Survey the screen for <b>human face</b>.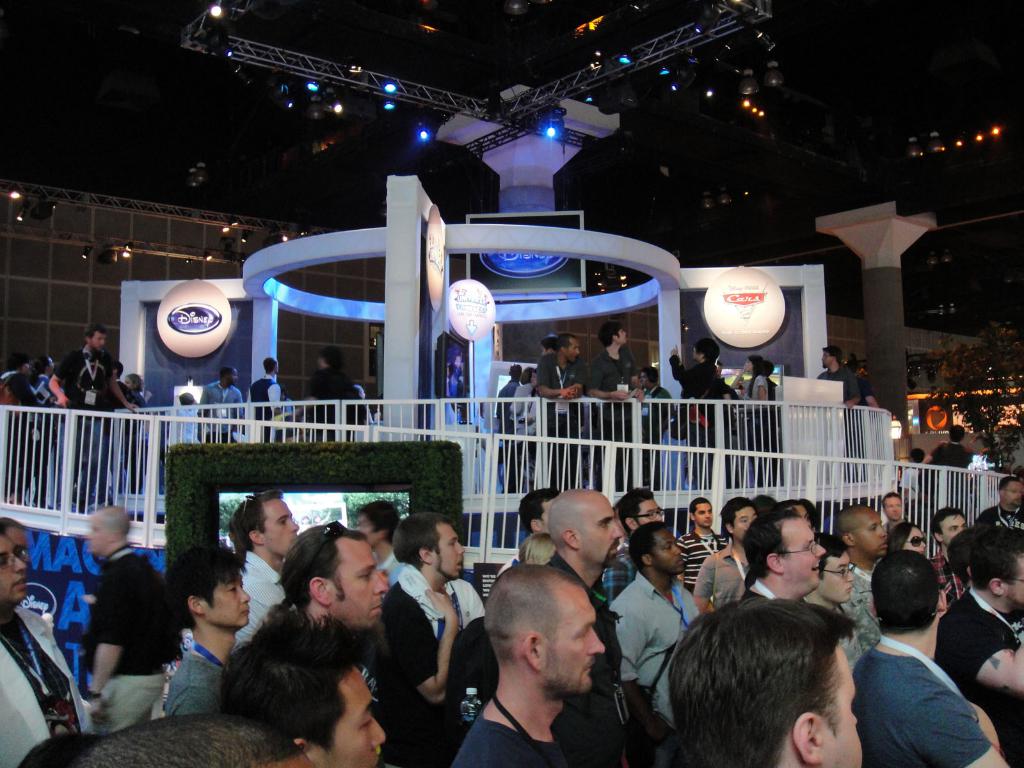
Survey found: detection(211, 570, 250, 625).
